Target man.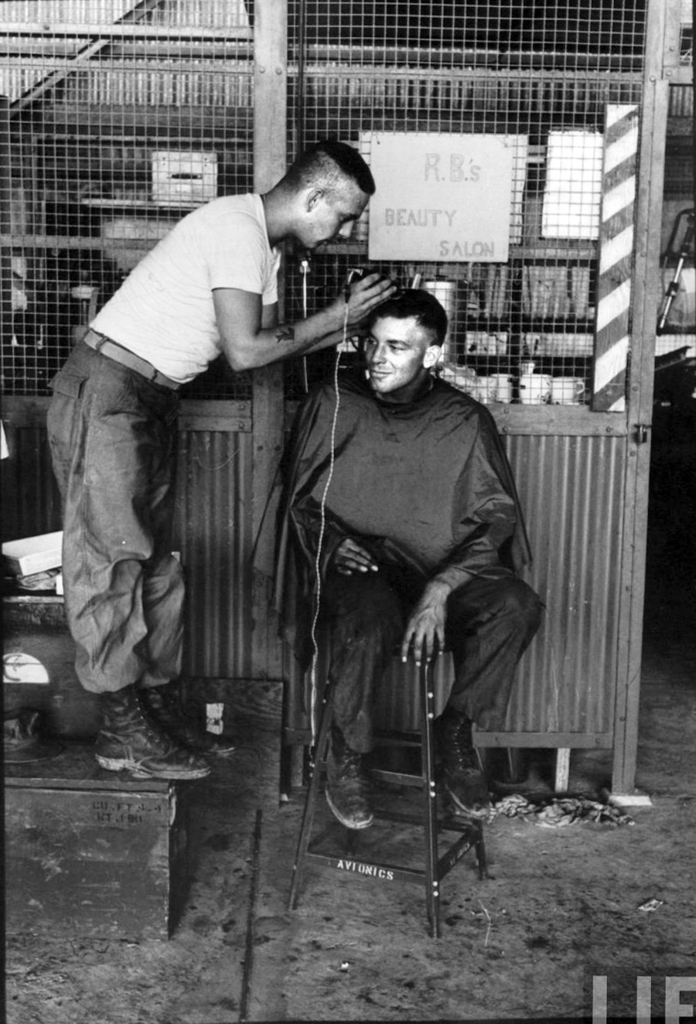
Target region: box(258, 227, 553, 891).
